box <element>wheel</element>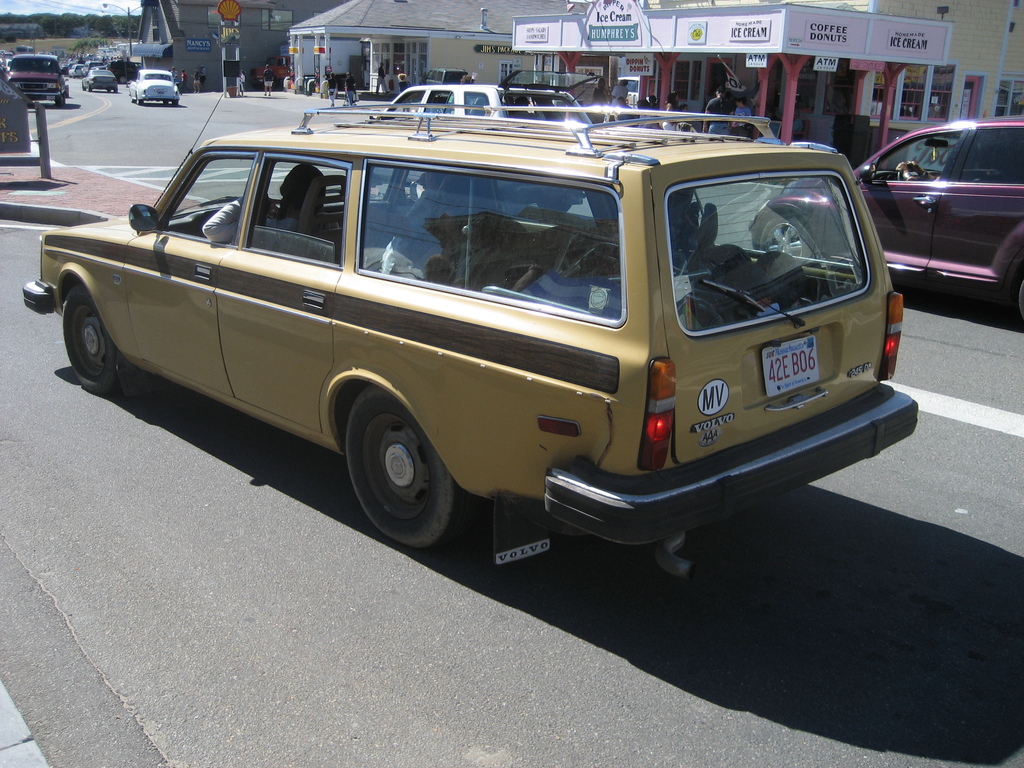
108,88,112,93
